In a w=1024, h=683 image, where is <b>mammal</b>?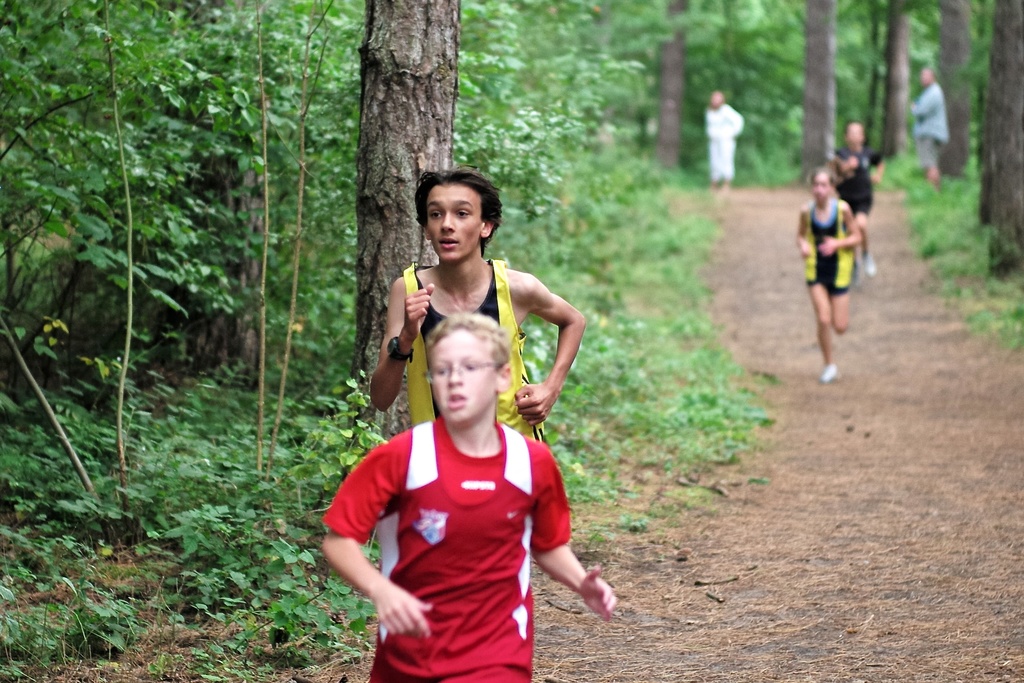
[x1=908, y1=68, x2=947, y2=199].
